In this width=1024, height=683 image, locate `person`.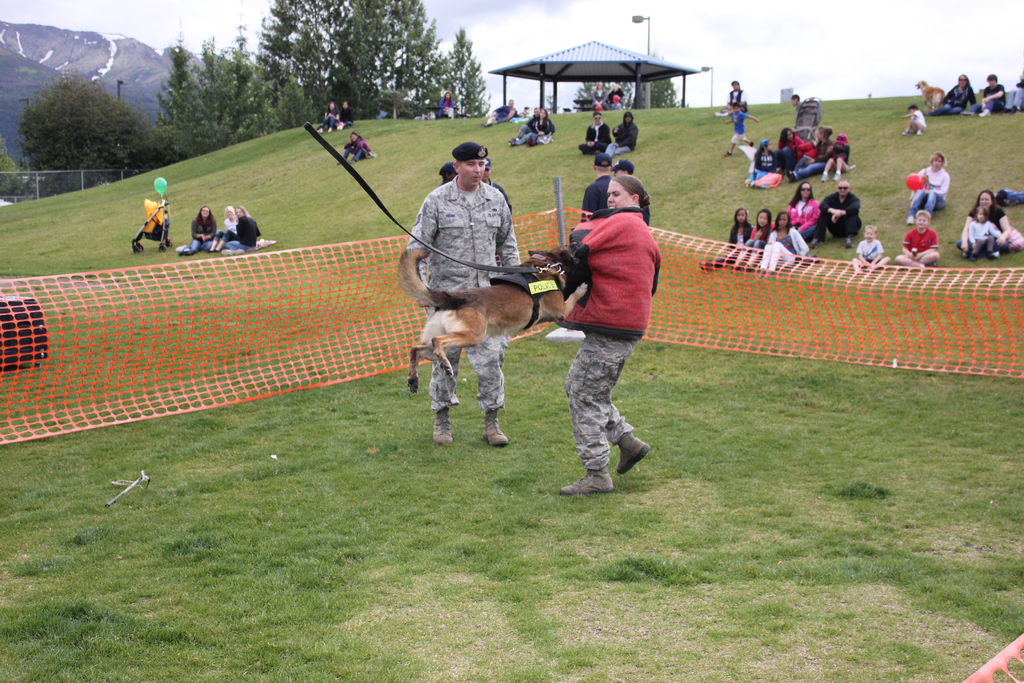
Bounding box: bbox(900, 103, 929, 131).
